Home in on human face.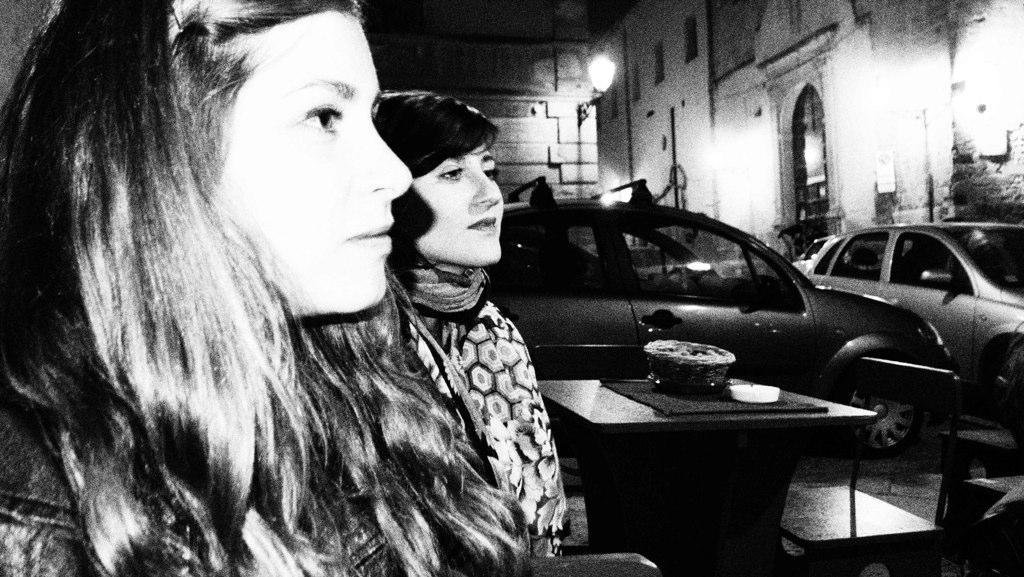
Homed in at box=[392, 150, 503, 268].
